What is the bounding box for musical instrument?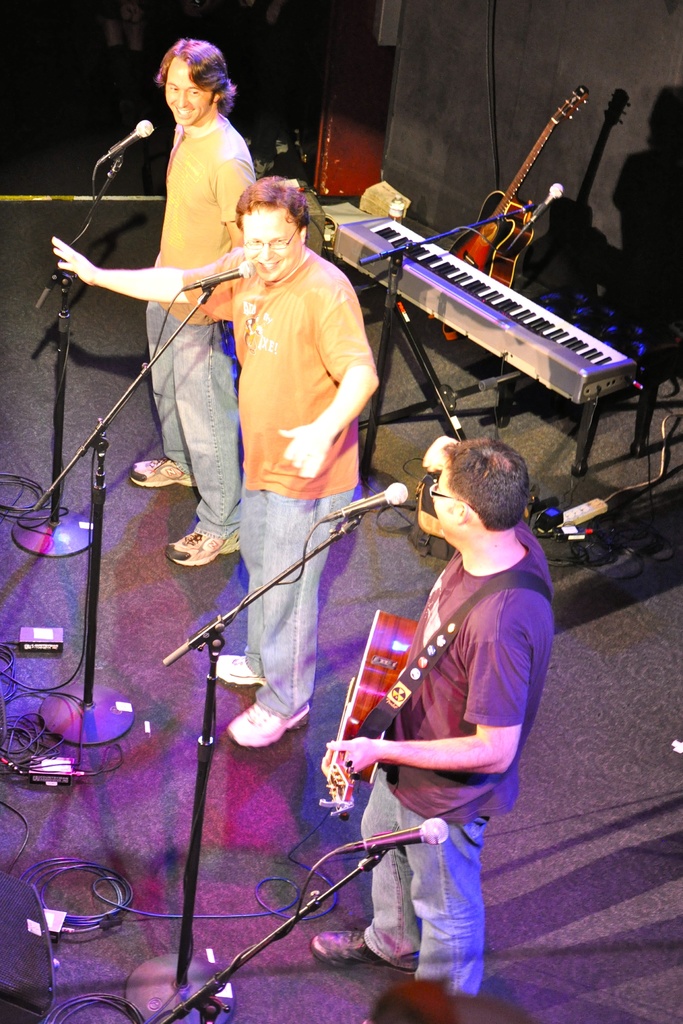
rect(316, 605, 433, 822).
